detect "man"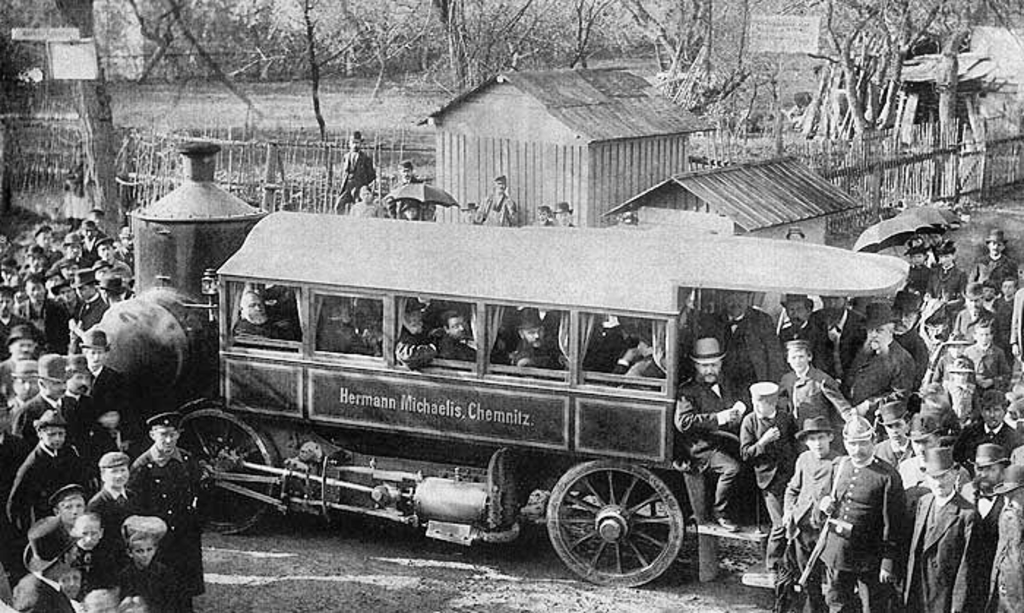
(x1=396, y1=298, x2=439, y2=363)
